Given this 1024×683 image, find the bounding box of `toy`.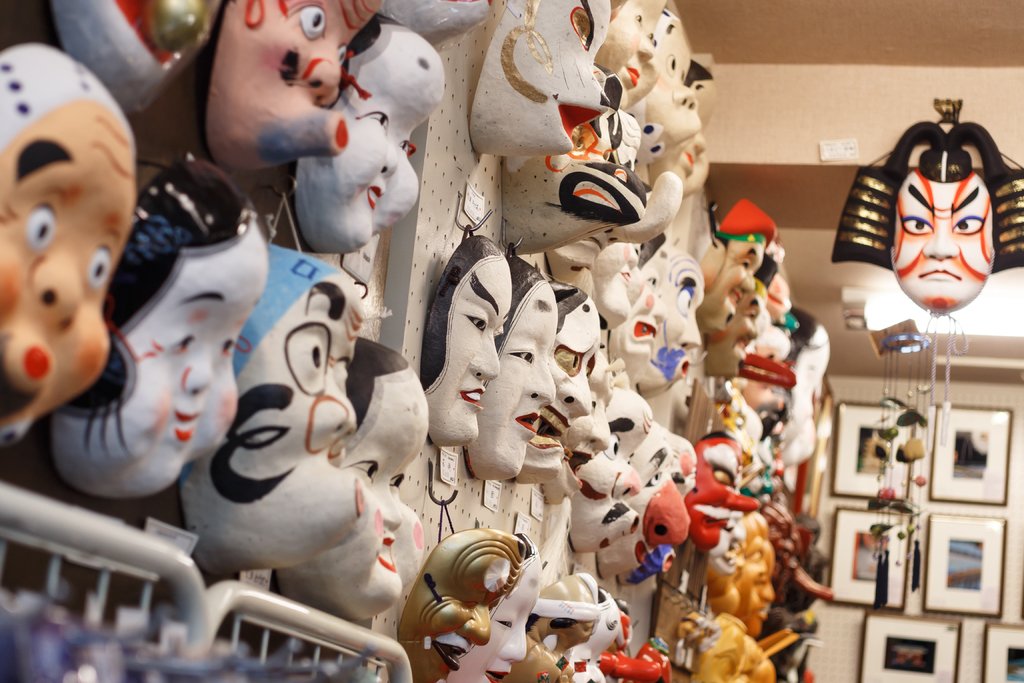
pyautogui.locateOnScreen(754, 490, 842, 612).
